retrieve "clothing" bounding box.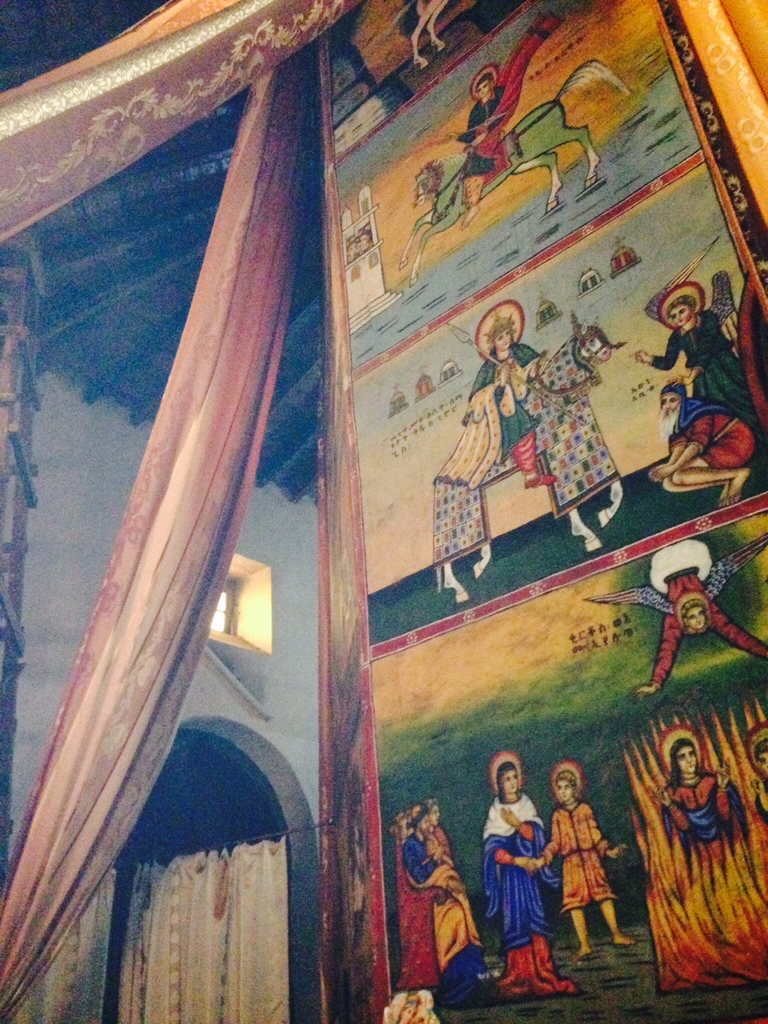
Bounding box: 540:803:620:915.
